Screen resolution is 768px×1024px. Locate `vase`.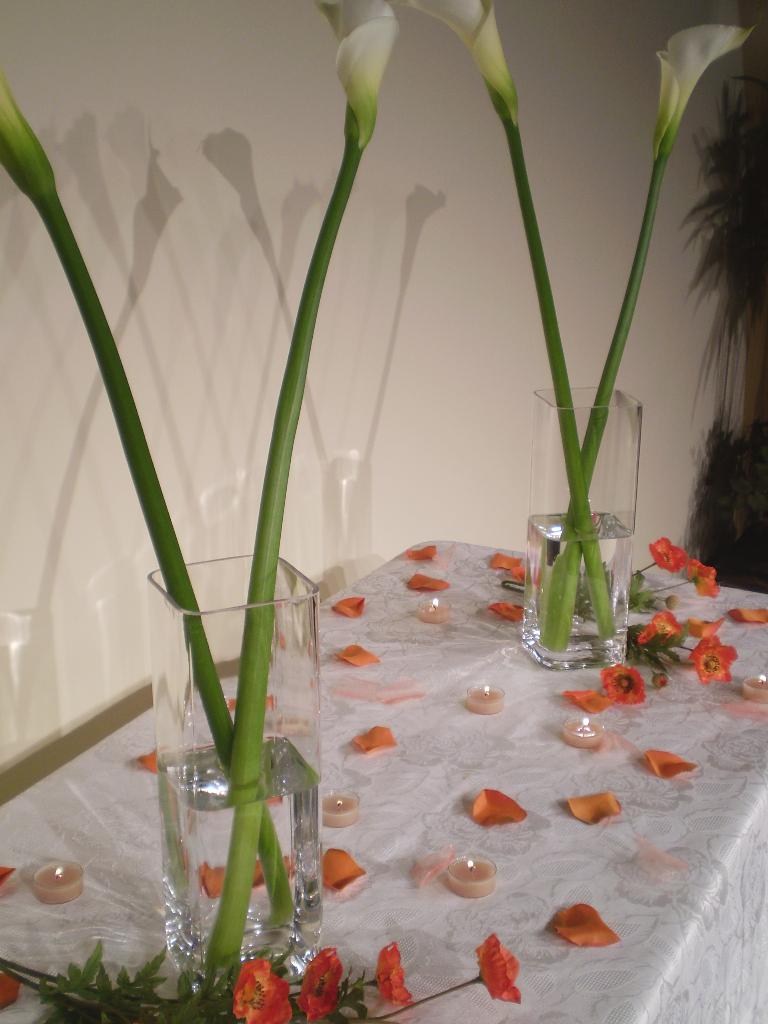
box=[515, 383, 646, 673].
